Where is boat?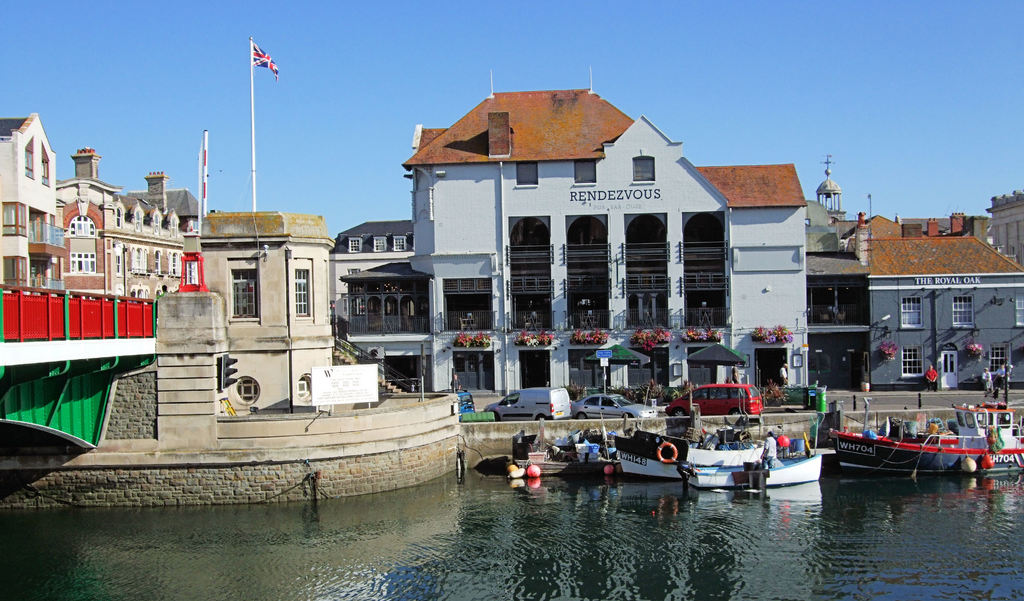
(612,424,771,486).
